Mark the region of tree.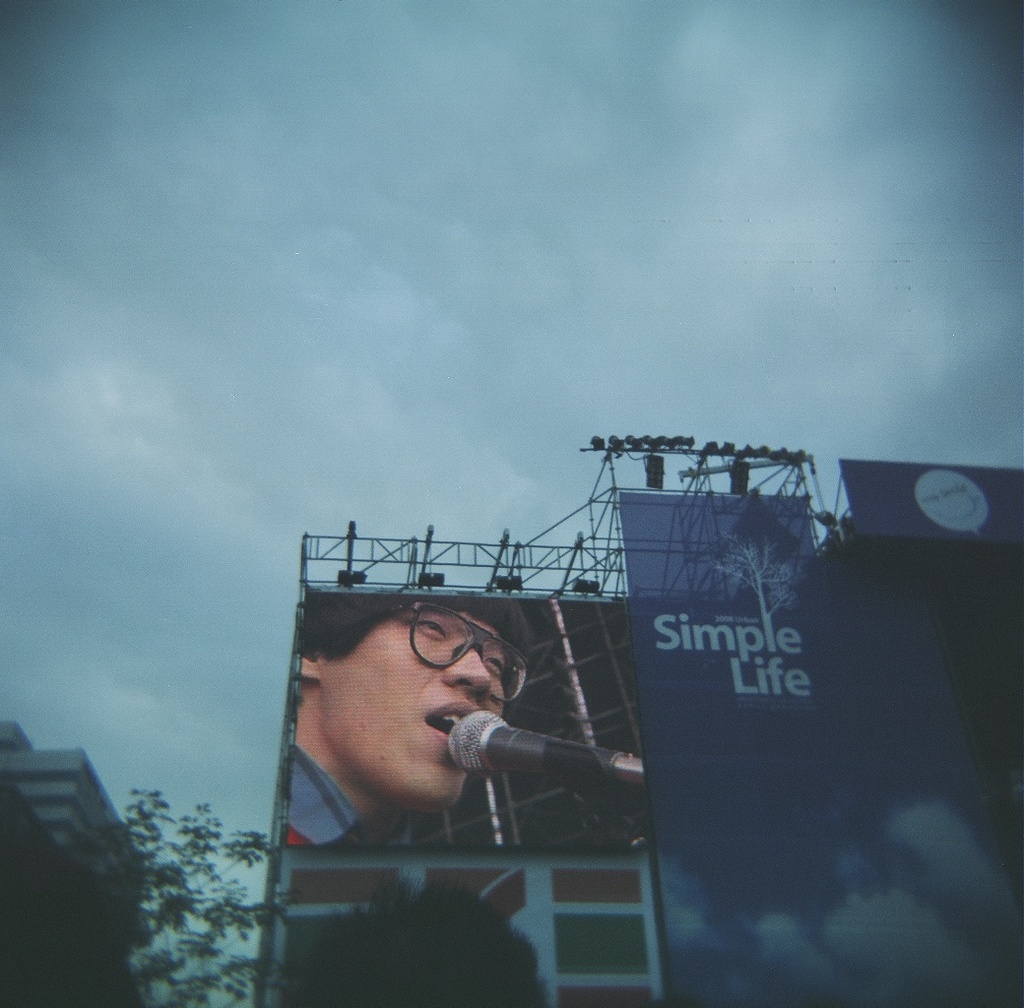
Region: [109,795,244,971].
